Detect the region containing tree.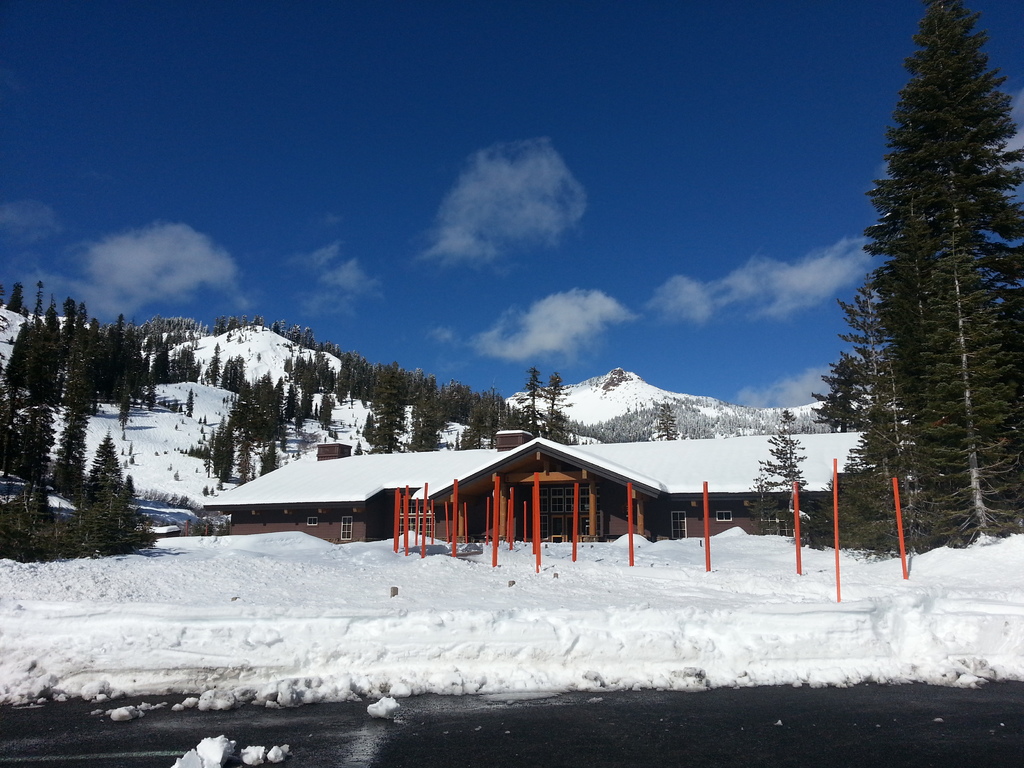
(left=657, top=400, right=679, bottom=440).
